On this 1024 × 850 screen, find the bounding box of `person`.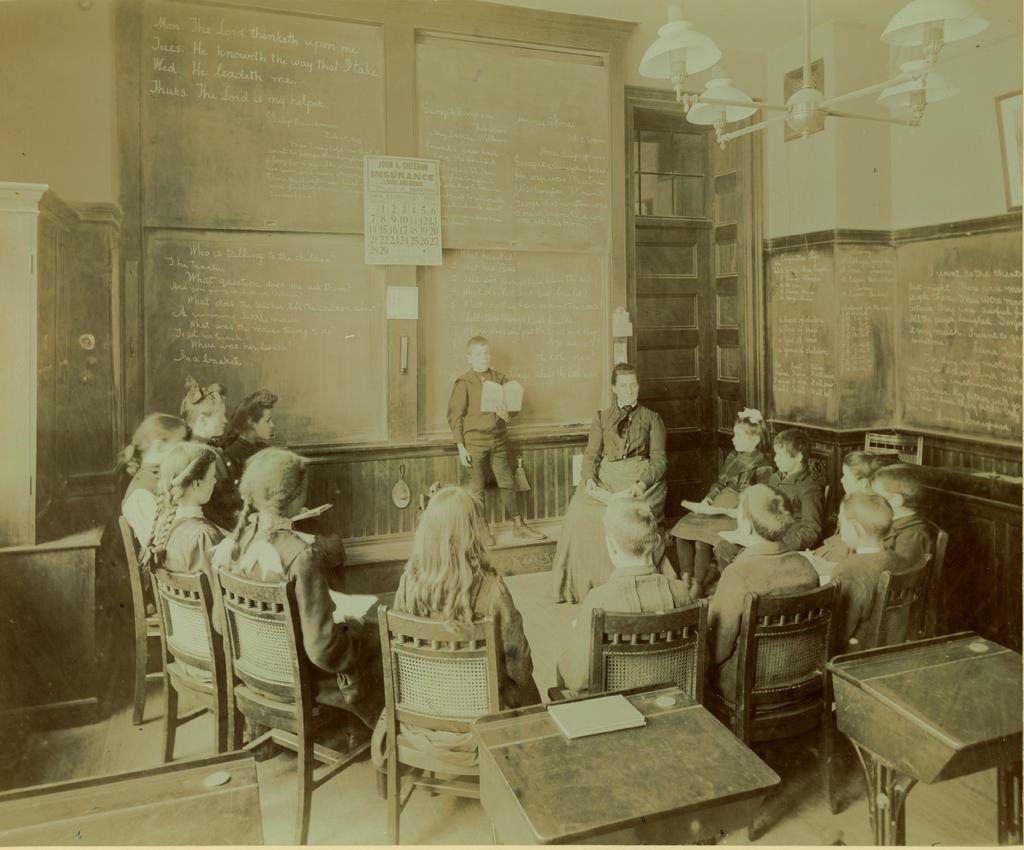
Bounding box: <box>708,430,842,594</box>.
